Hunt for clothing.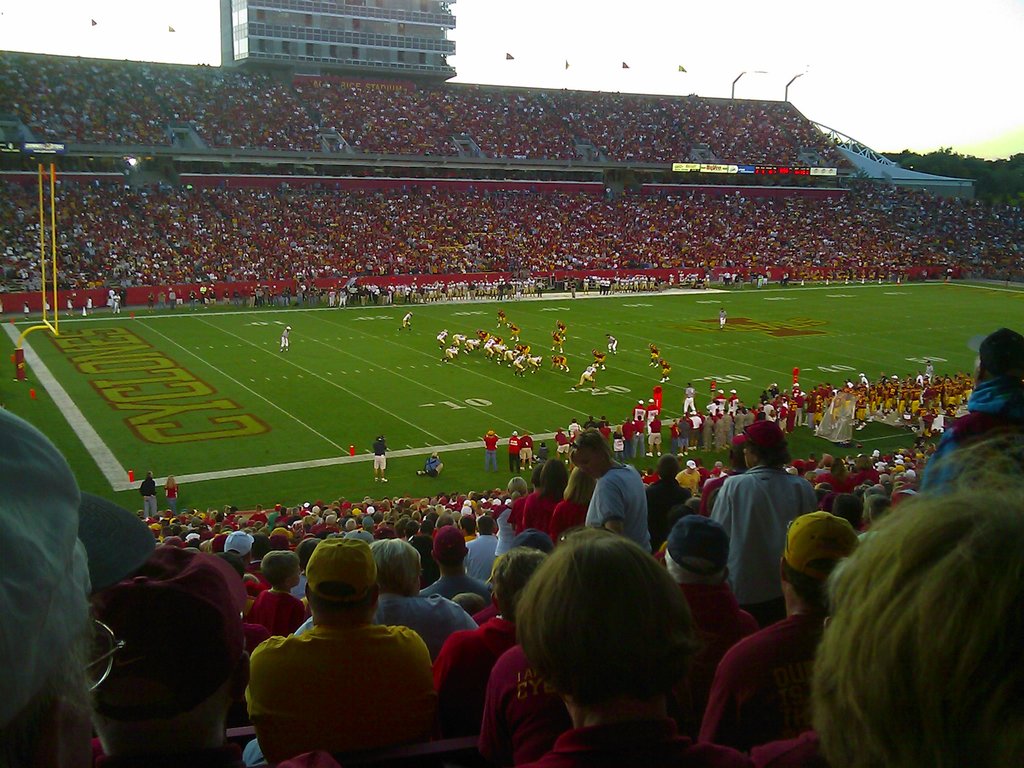
Hunted down at region(702, 417, 714, 447).
